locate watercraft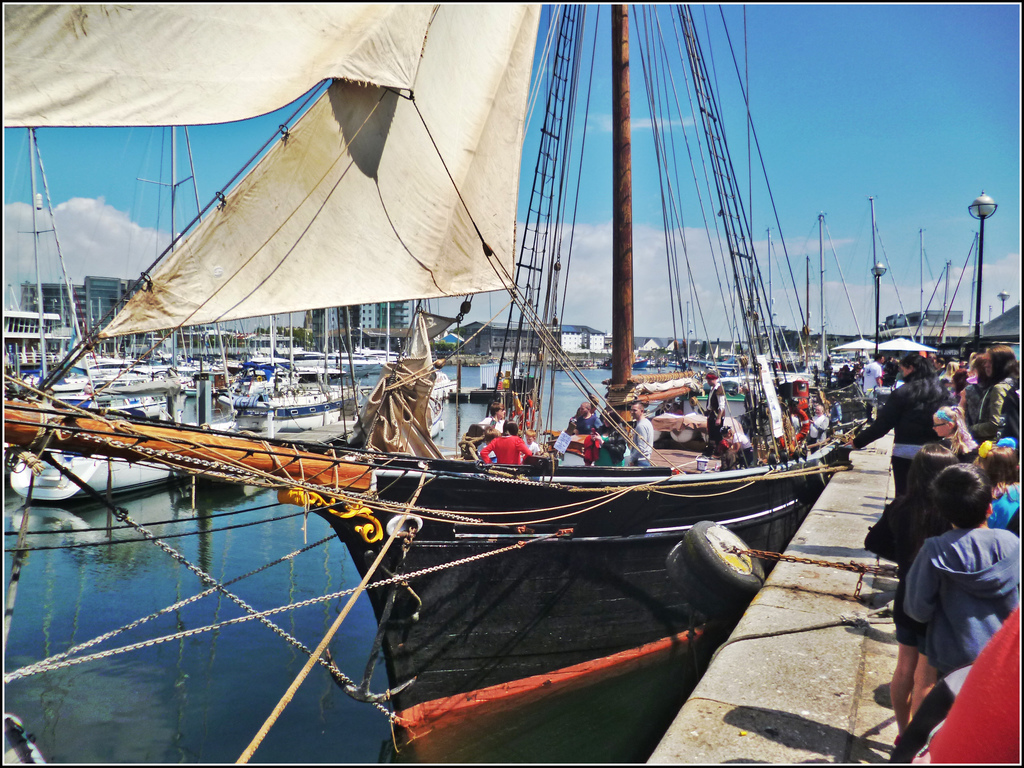
55:0:907:707
